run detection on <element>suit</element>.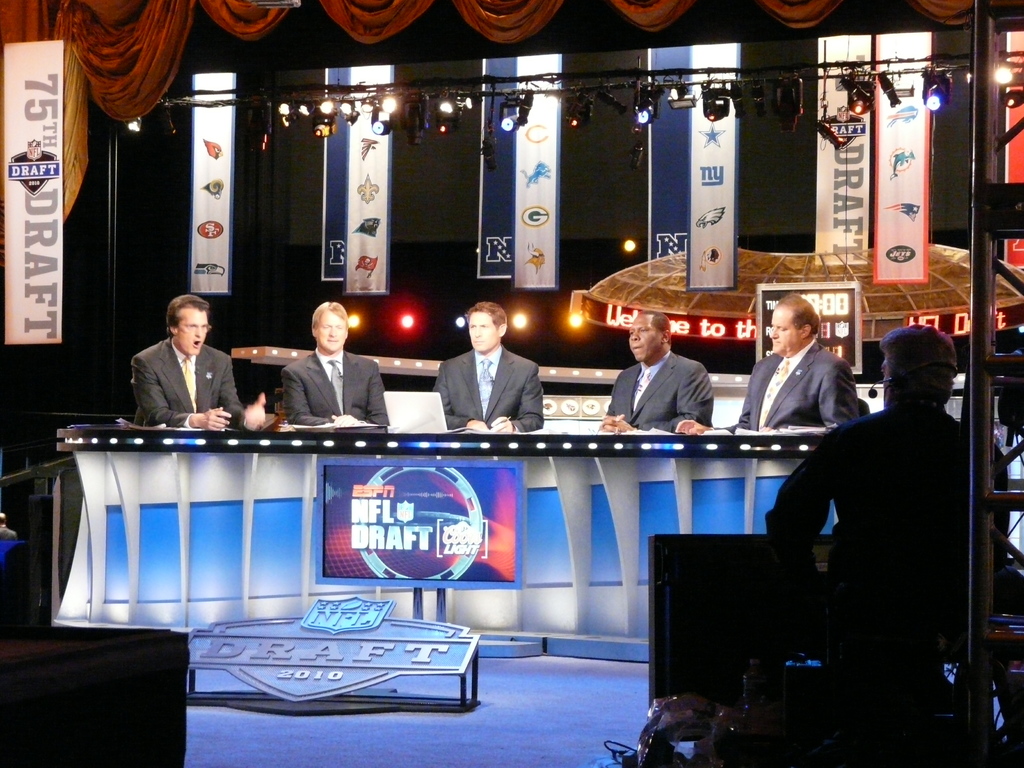
Result: bbox=[429, 323, 547, 440].
